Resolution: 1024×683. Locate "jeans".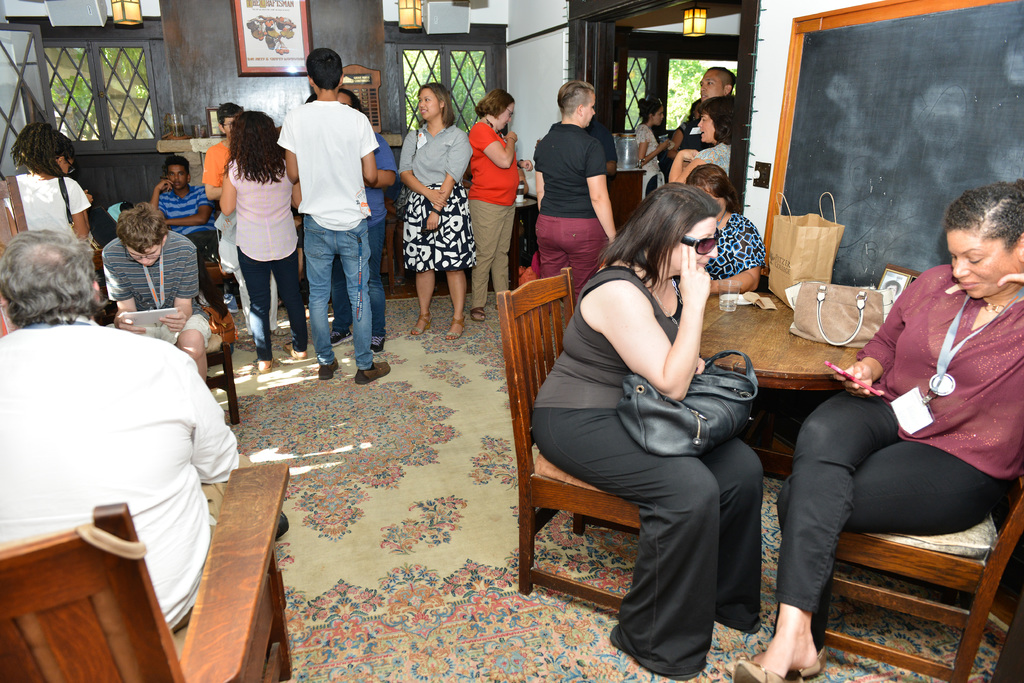
775/390/988/655.
